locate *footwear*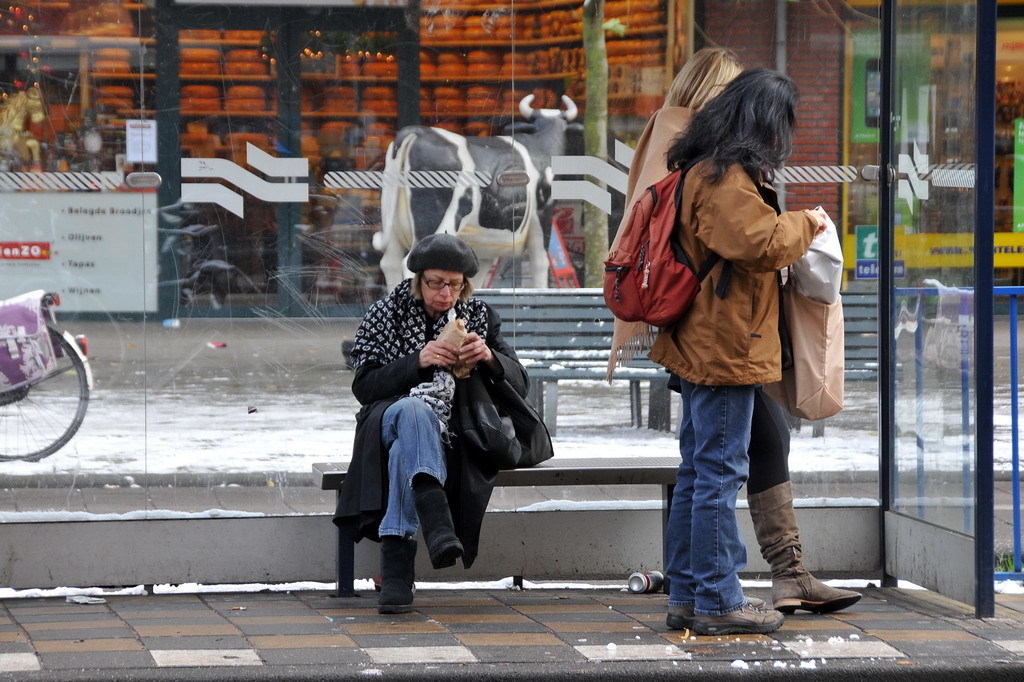
locate(416, 489, 467, 571)
